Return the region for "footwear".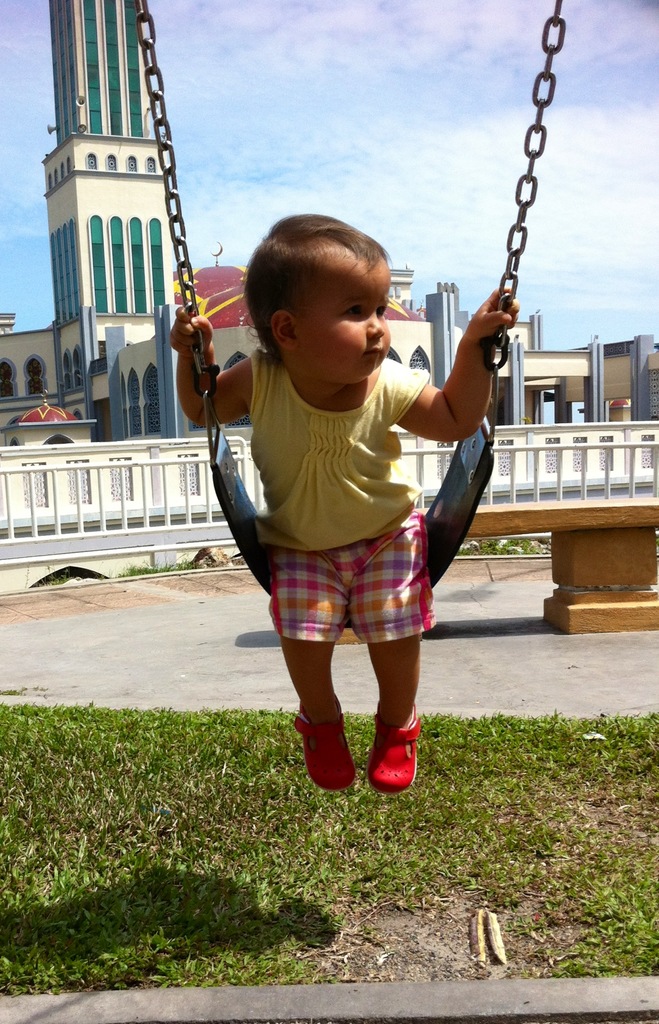
detection(291, 703, 361, 791).
